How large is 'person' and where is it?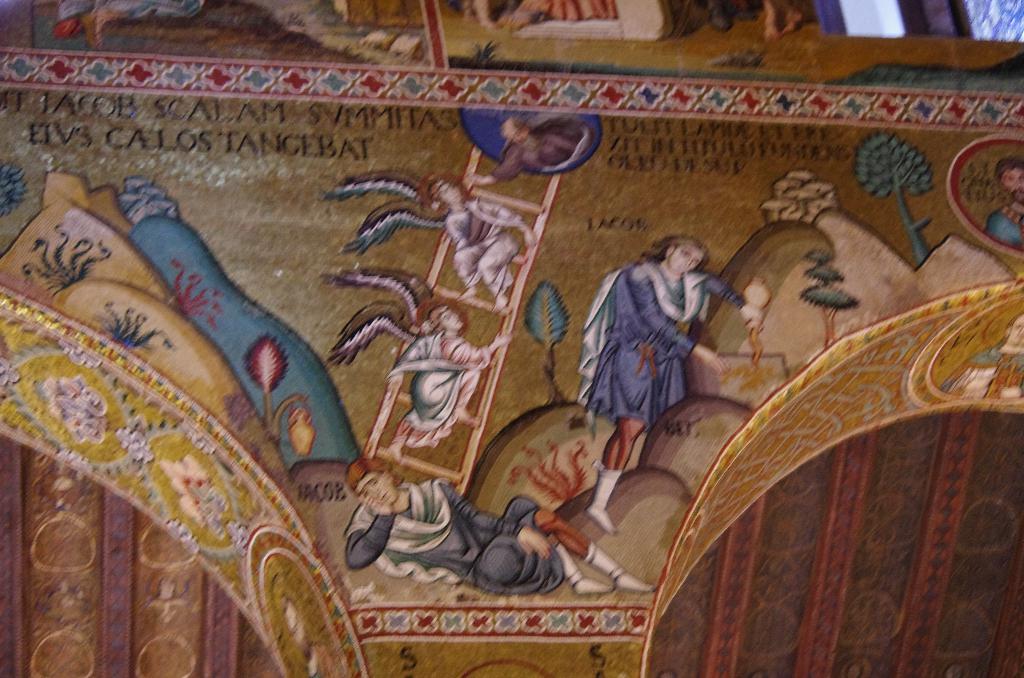
Bounding box: 329, 159, 539, 310.
